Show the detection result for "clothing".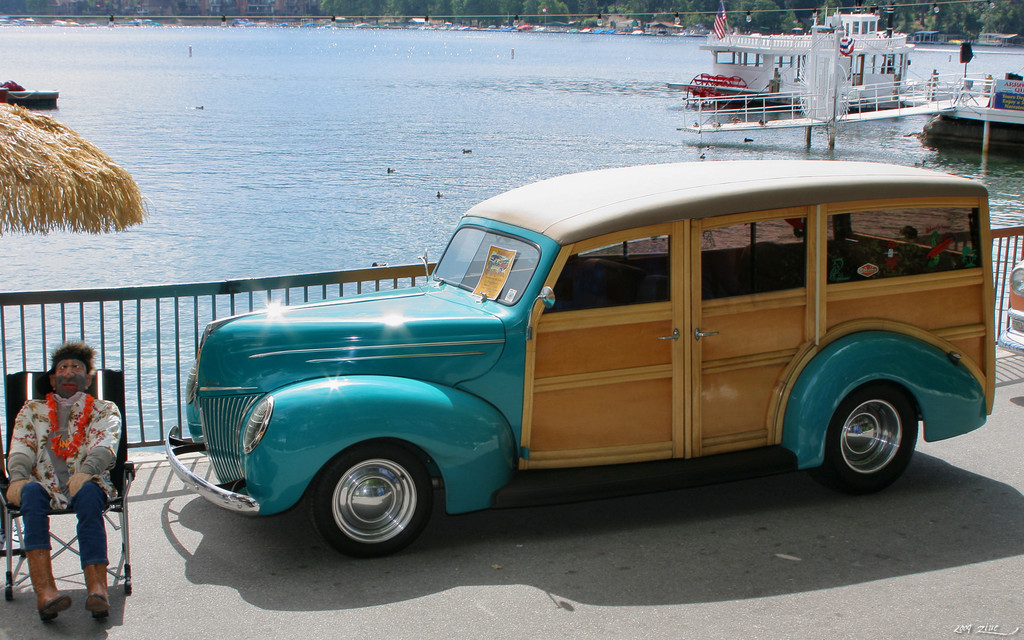
locate(7, 380, 127, 580).
